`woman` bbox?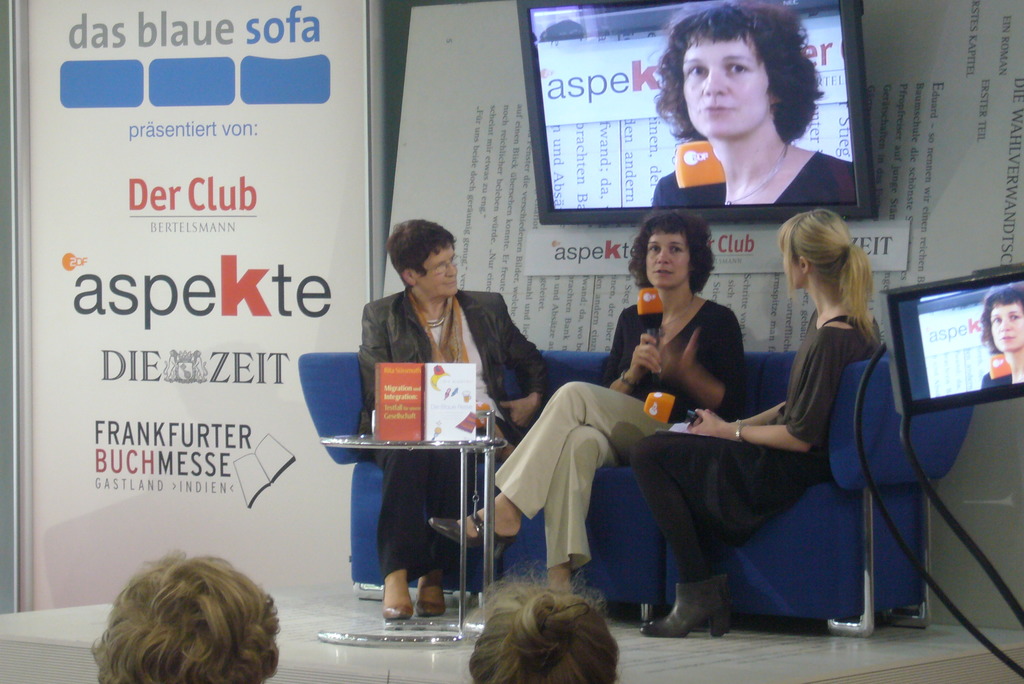
BBox(451, 561, 630, 683)
